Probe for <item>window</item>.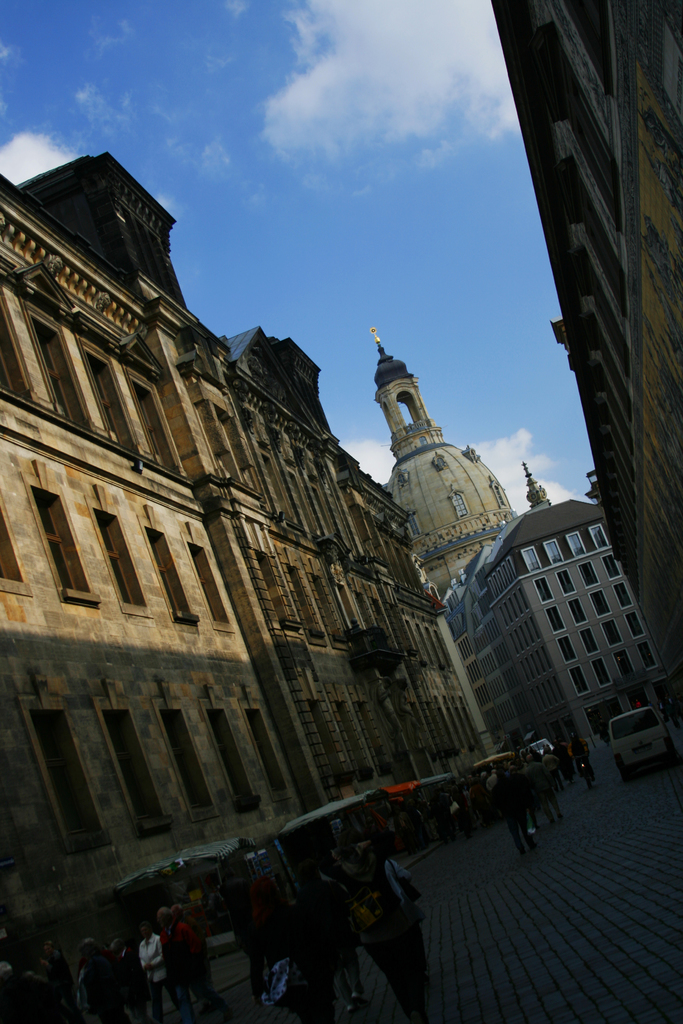
Probe result: (x1=488, y1=471, x2=509, y2=508).
